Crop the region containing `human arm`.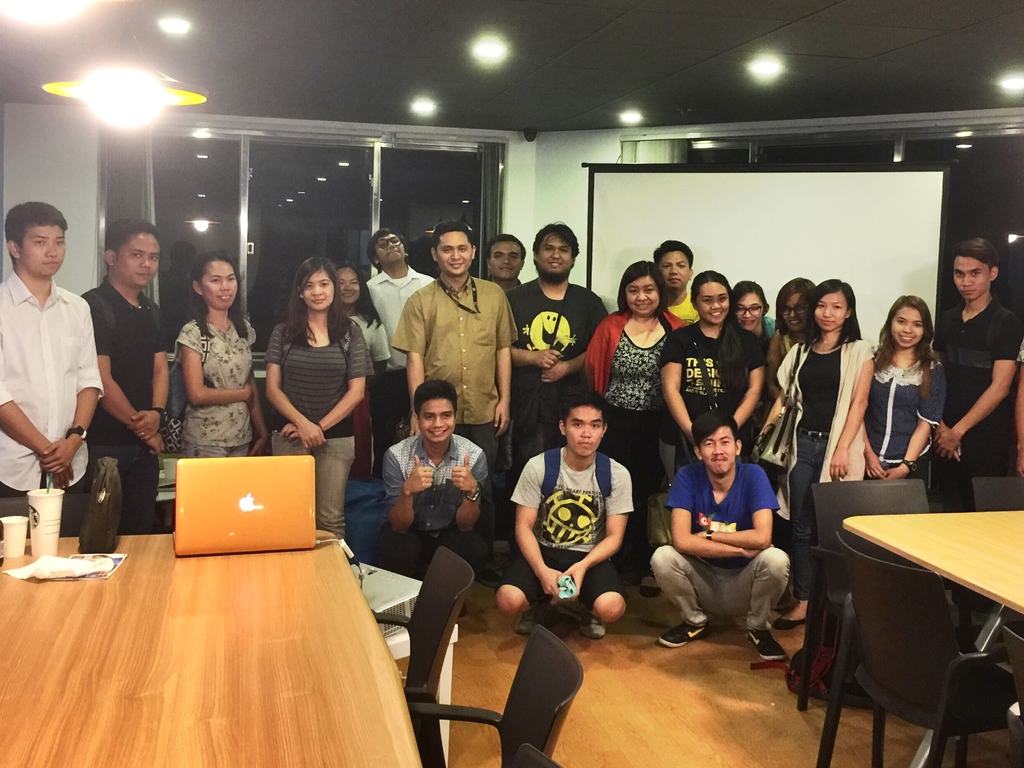
Crop region: BBox(378, 445, 436, 535).
